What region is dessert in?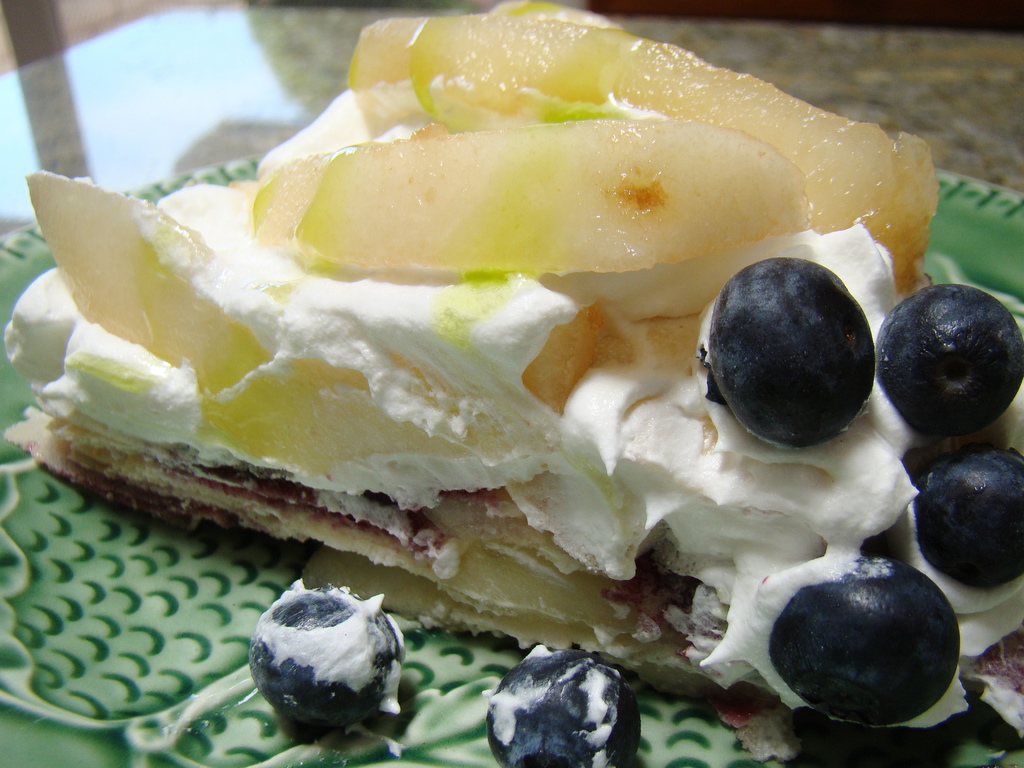
left=227, top=590, right=399, bottom=748.
